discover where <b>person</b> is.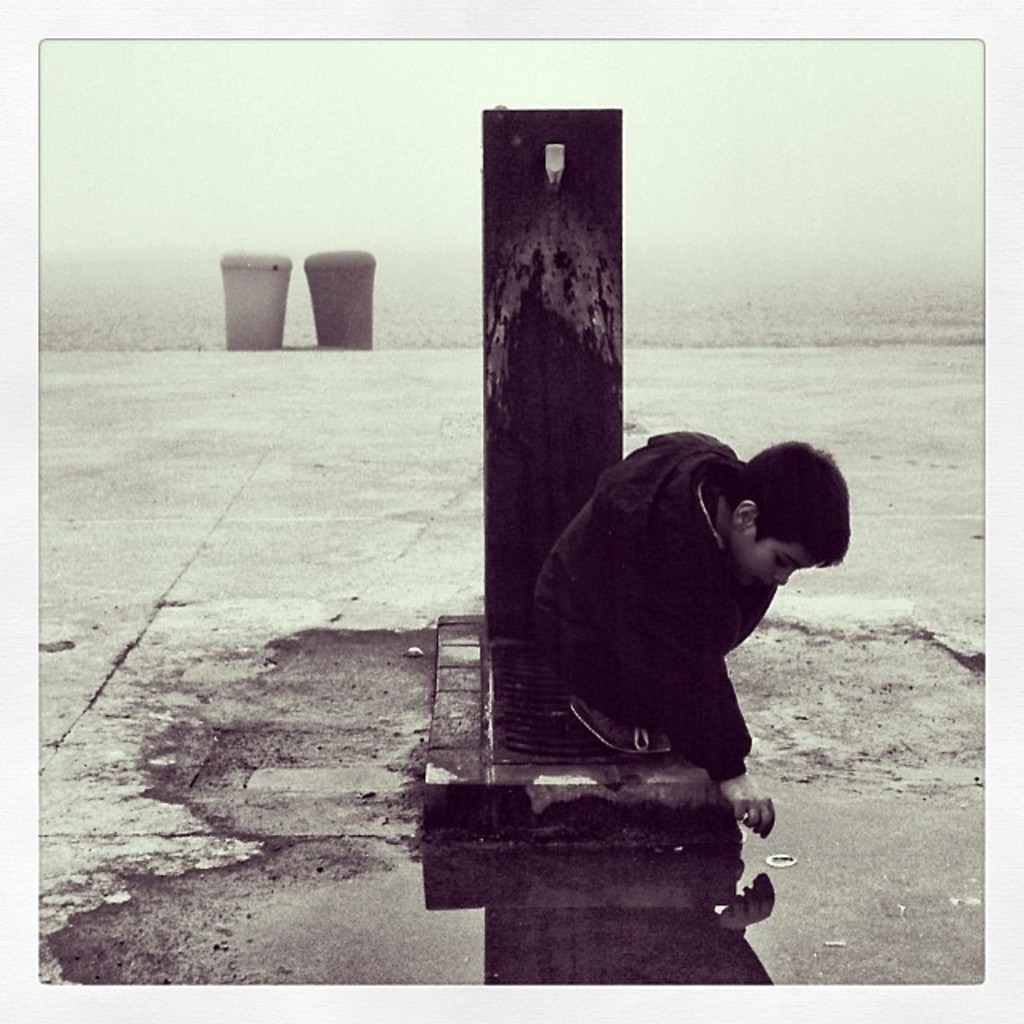
Discovered at (534,426,851,838).
